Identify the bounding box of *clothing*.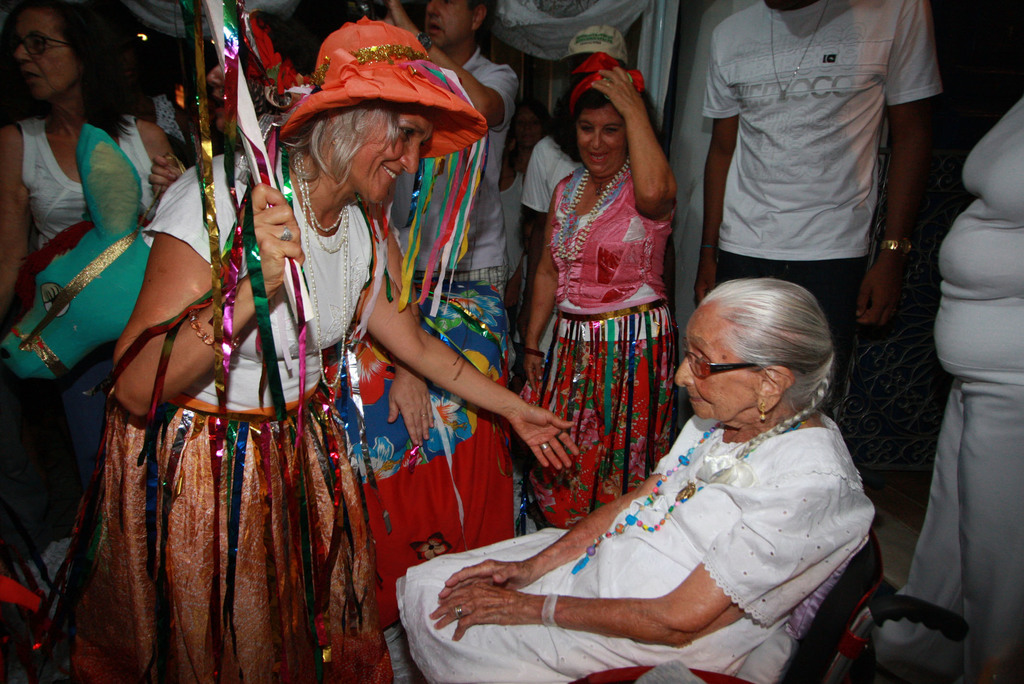
698/0/940/406.
